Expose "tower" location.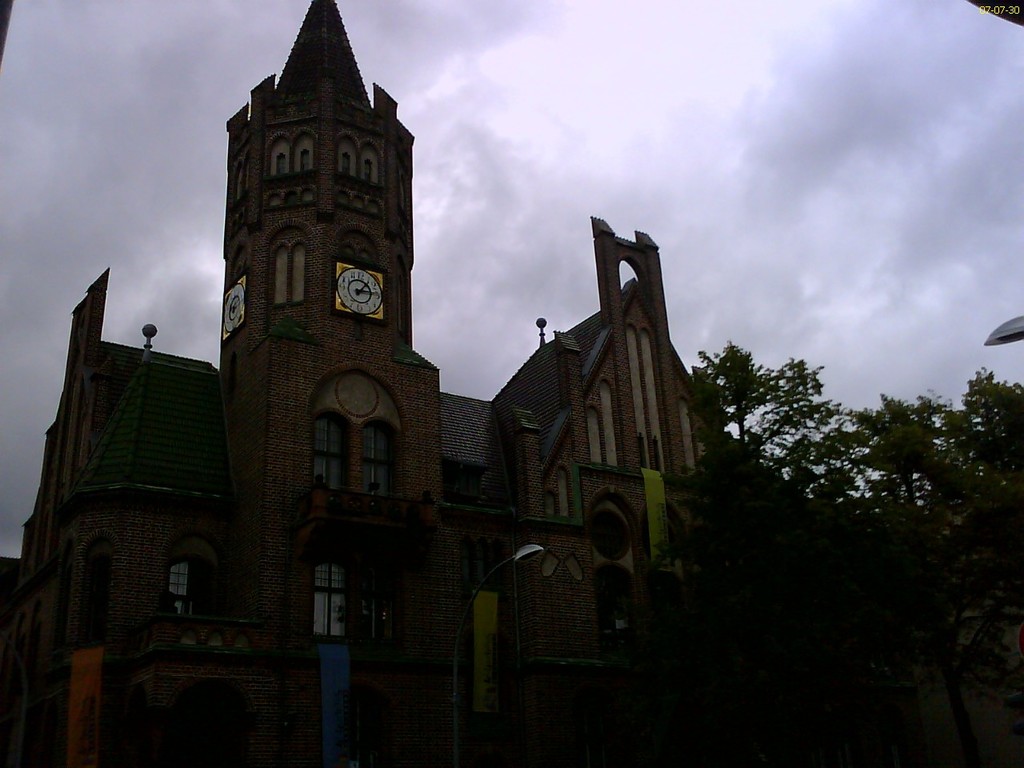
Exposed at (206,0,422,458).
